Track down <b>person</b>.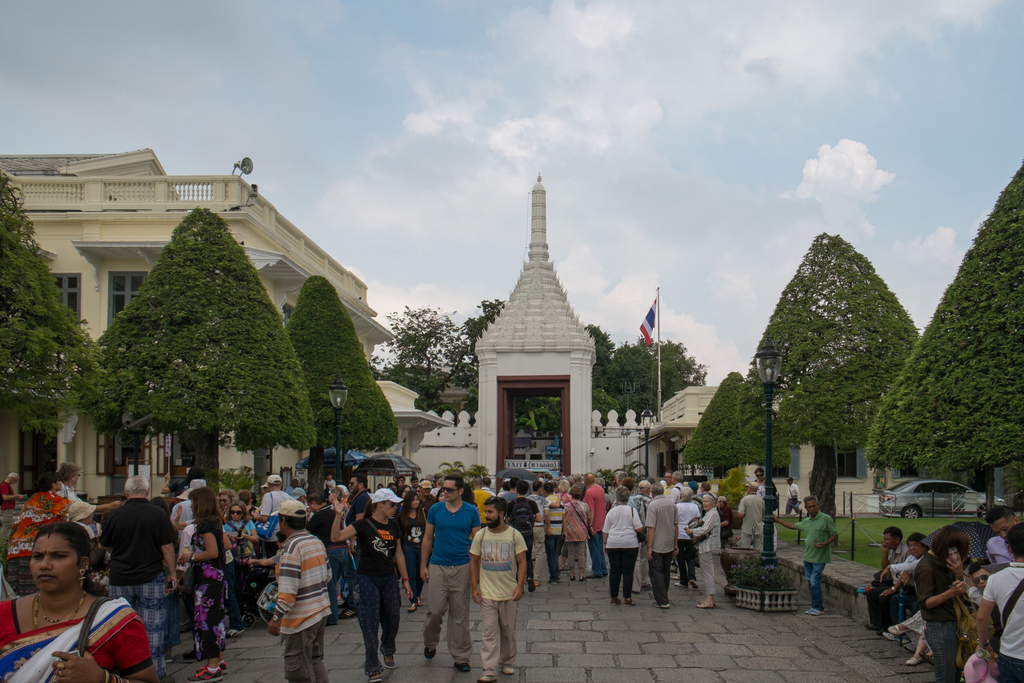
Tracked to bbox=(99, 472, 186, 659).
